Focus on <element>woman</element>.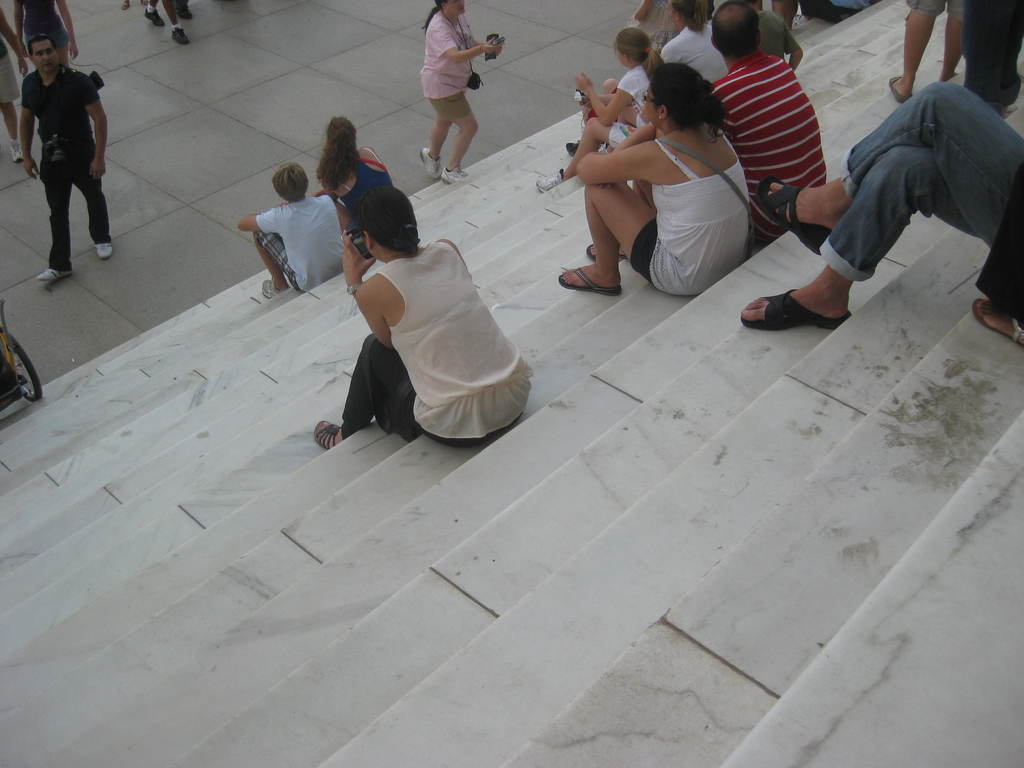
Focused at box=[316, 180, 536, 438].
